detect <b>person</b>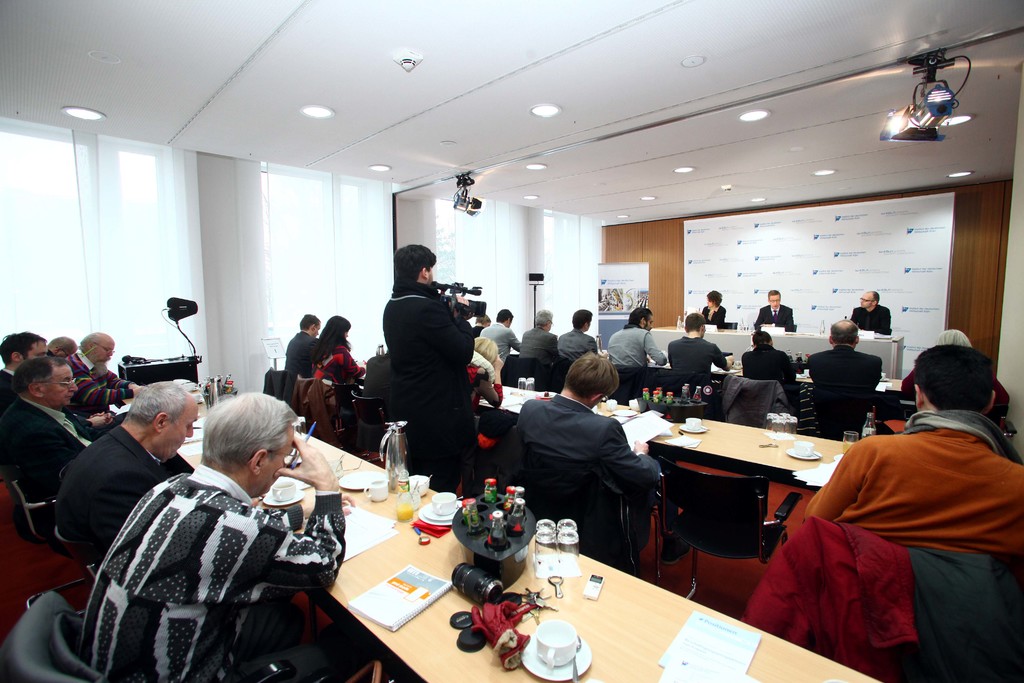
<box>284,242,657,565</box>
